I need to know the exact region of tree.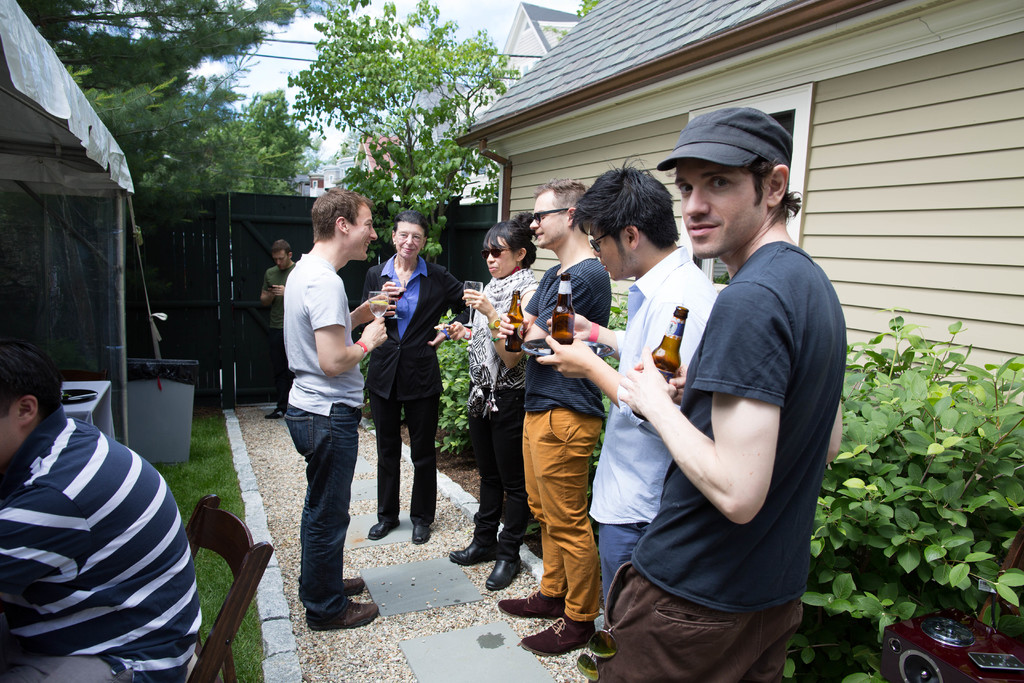
Region: crop(3, 0, 373, 209).
